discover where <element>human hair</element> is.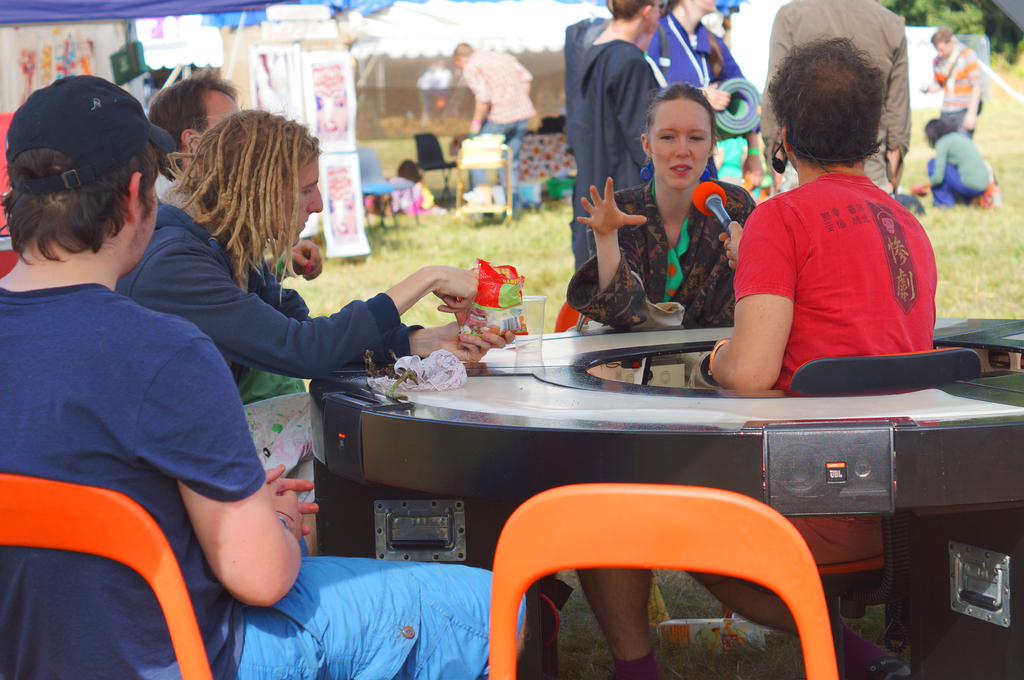
Discovered at pyautogui.locateOnScreen(644, 86, 717, 142).
